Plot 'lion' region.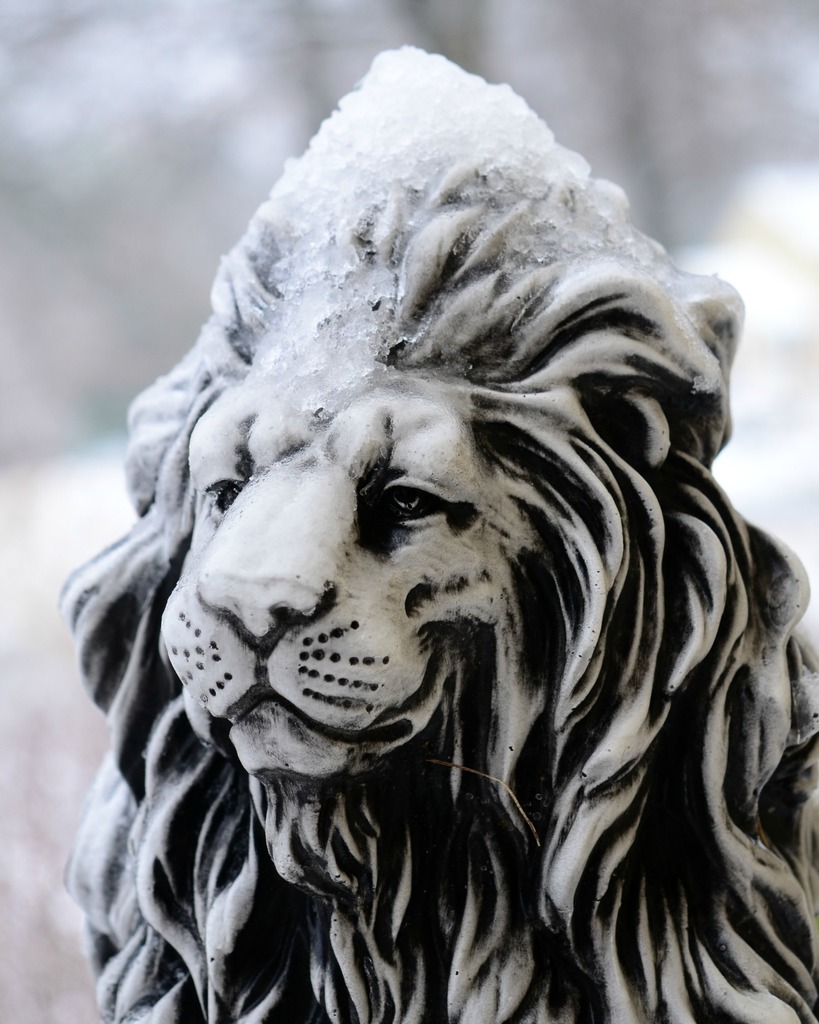
Plotted at region(59, 42, 818, 1023).
